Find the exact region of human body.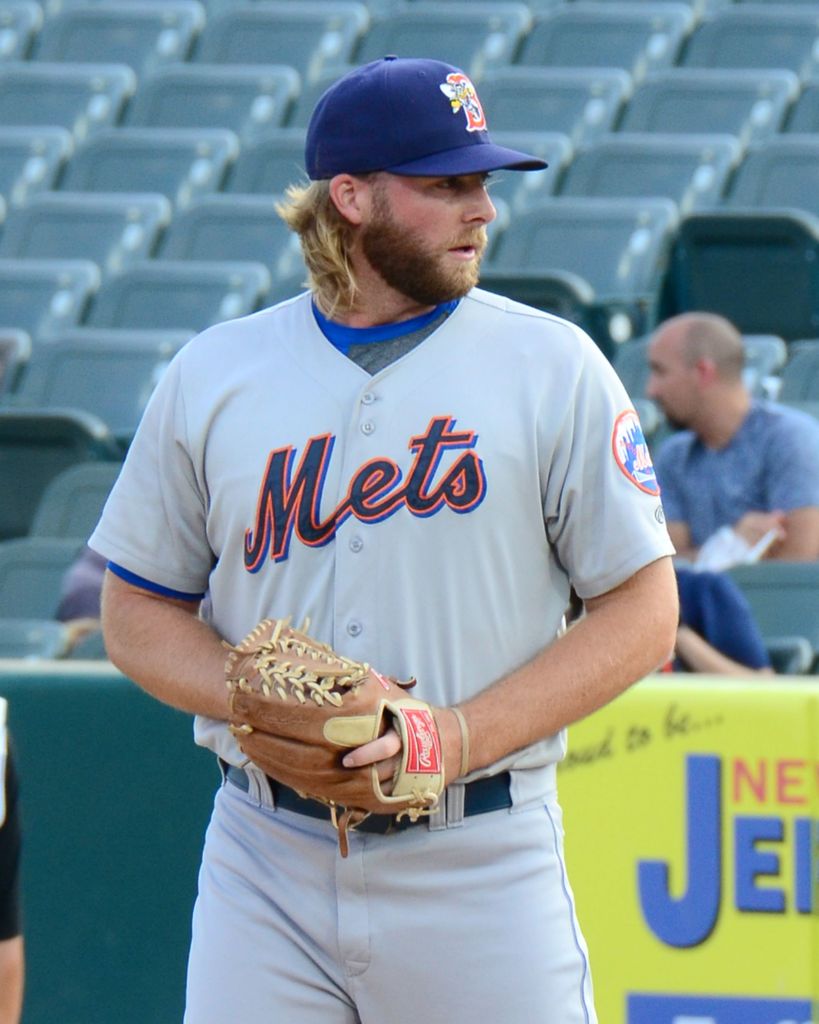
Exact region: BBox(648, 272, 813, 624).
